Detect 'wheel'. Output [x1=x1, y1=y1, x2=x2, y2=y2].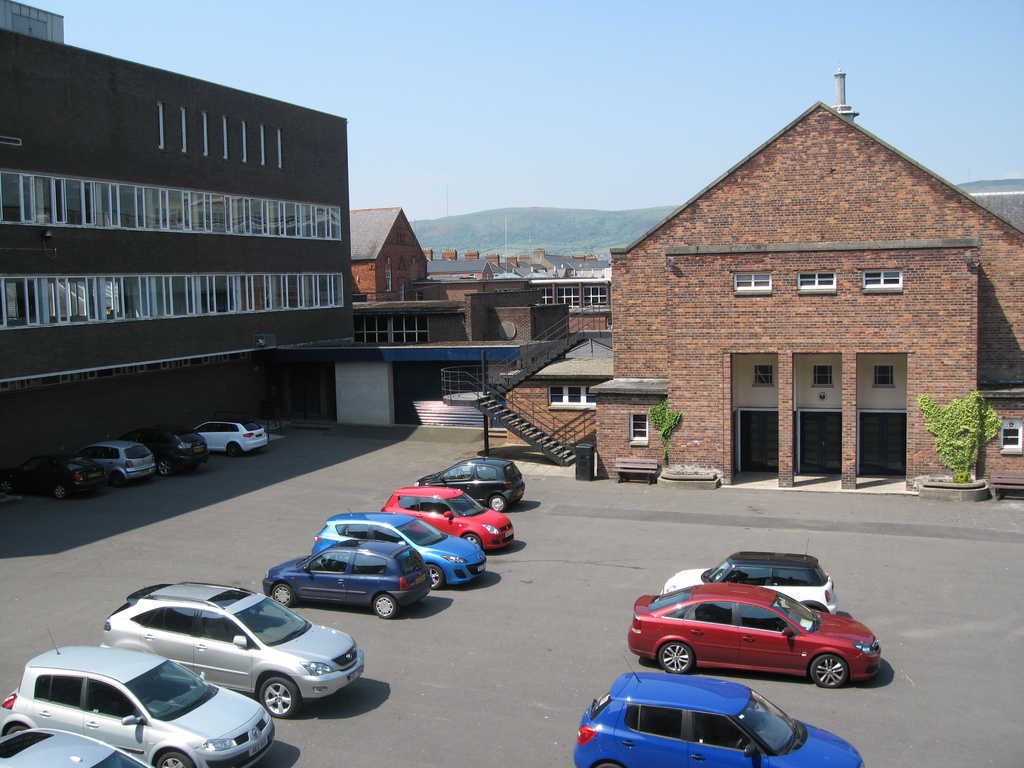
[x1=149, y1=748, x2=193, y2=767].
